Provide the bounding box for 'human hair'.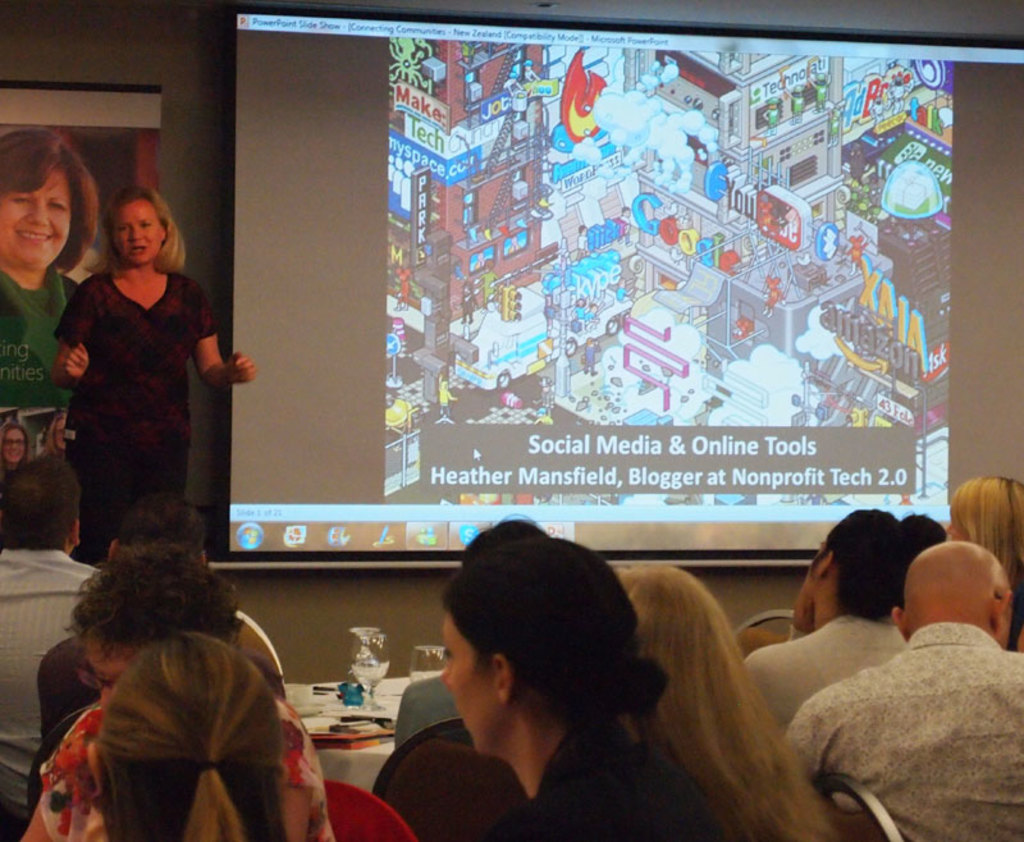
l=947, t=468, r=1023, b=609.
